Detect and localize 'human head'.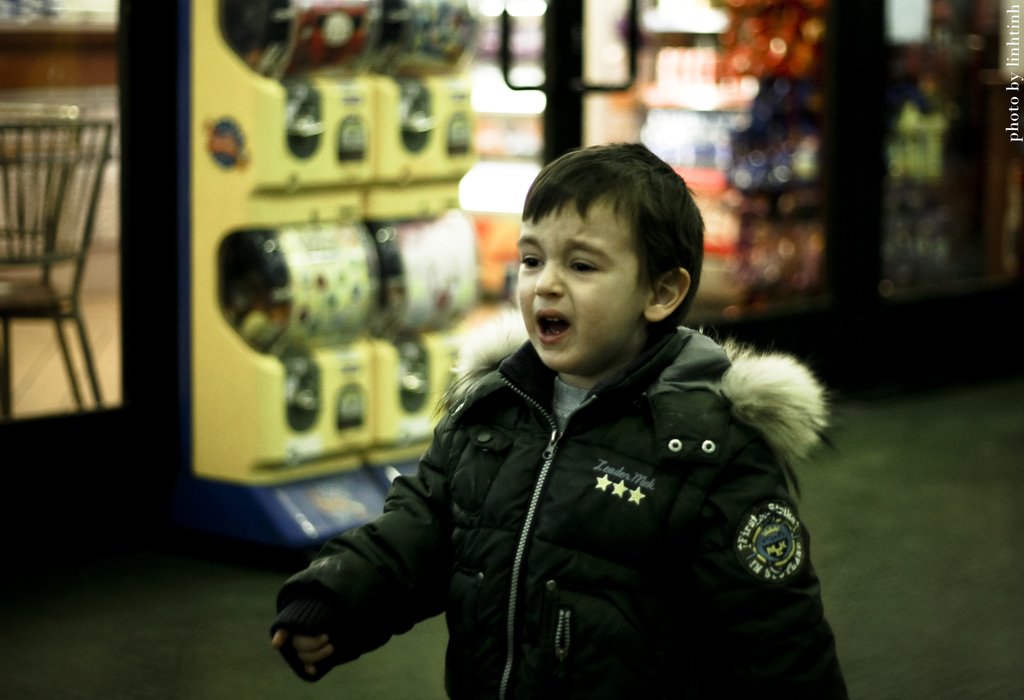
Localized at 501:141:706:374.
